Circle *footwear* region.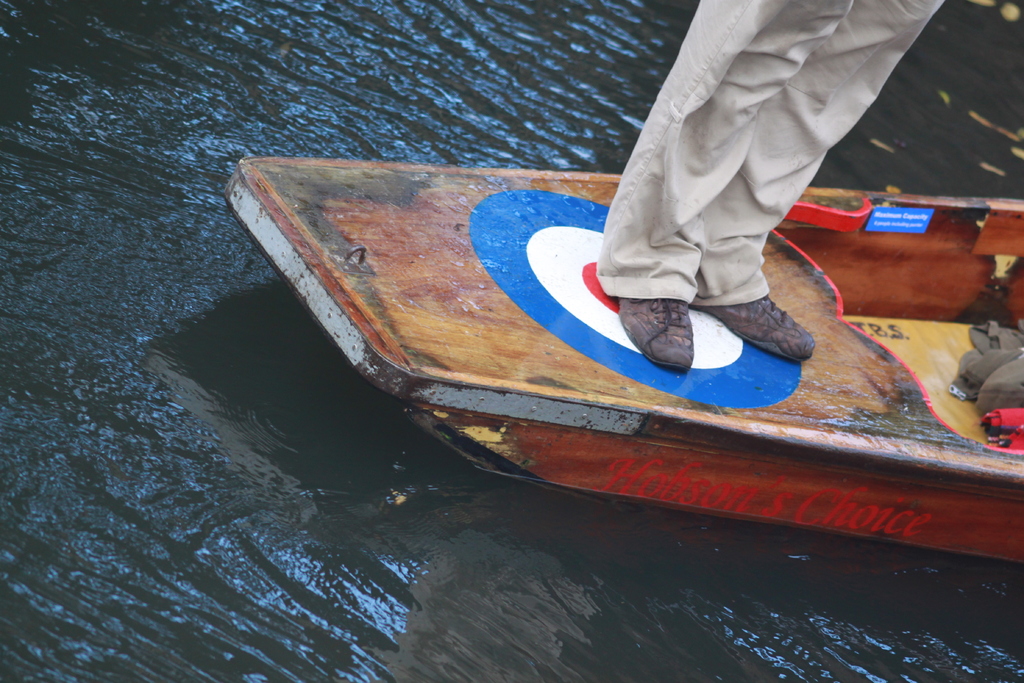
Region: detection(617, 298, 696, 373).
